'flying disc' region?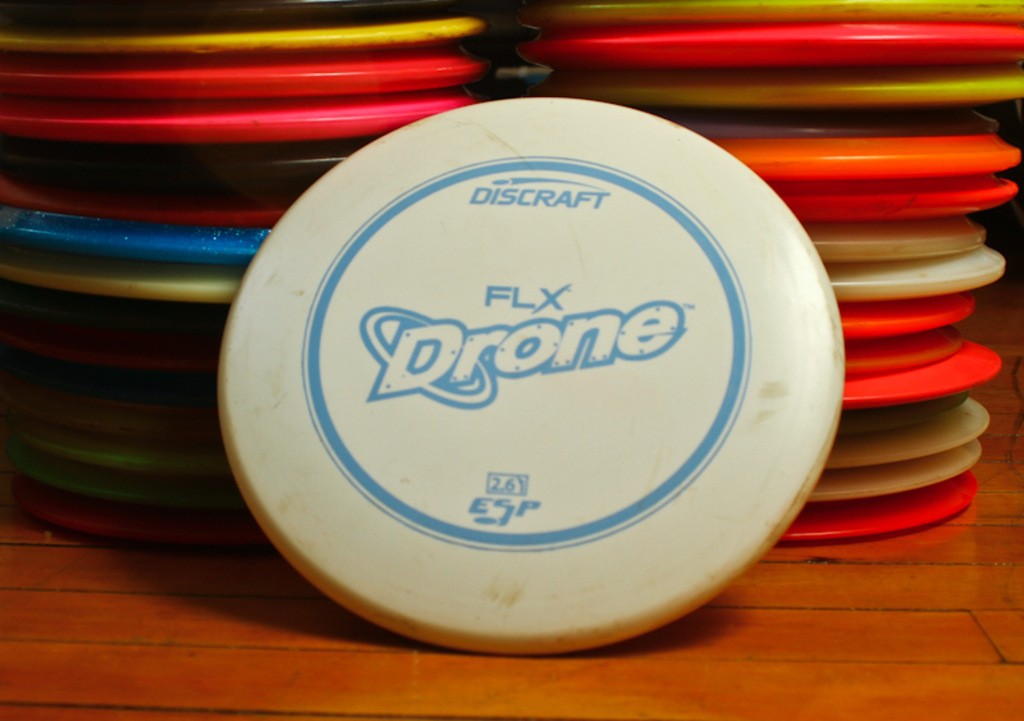
select_region(512, 0, 1023, 543)
